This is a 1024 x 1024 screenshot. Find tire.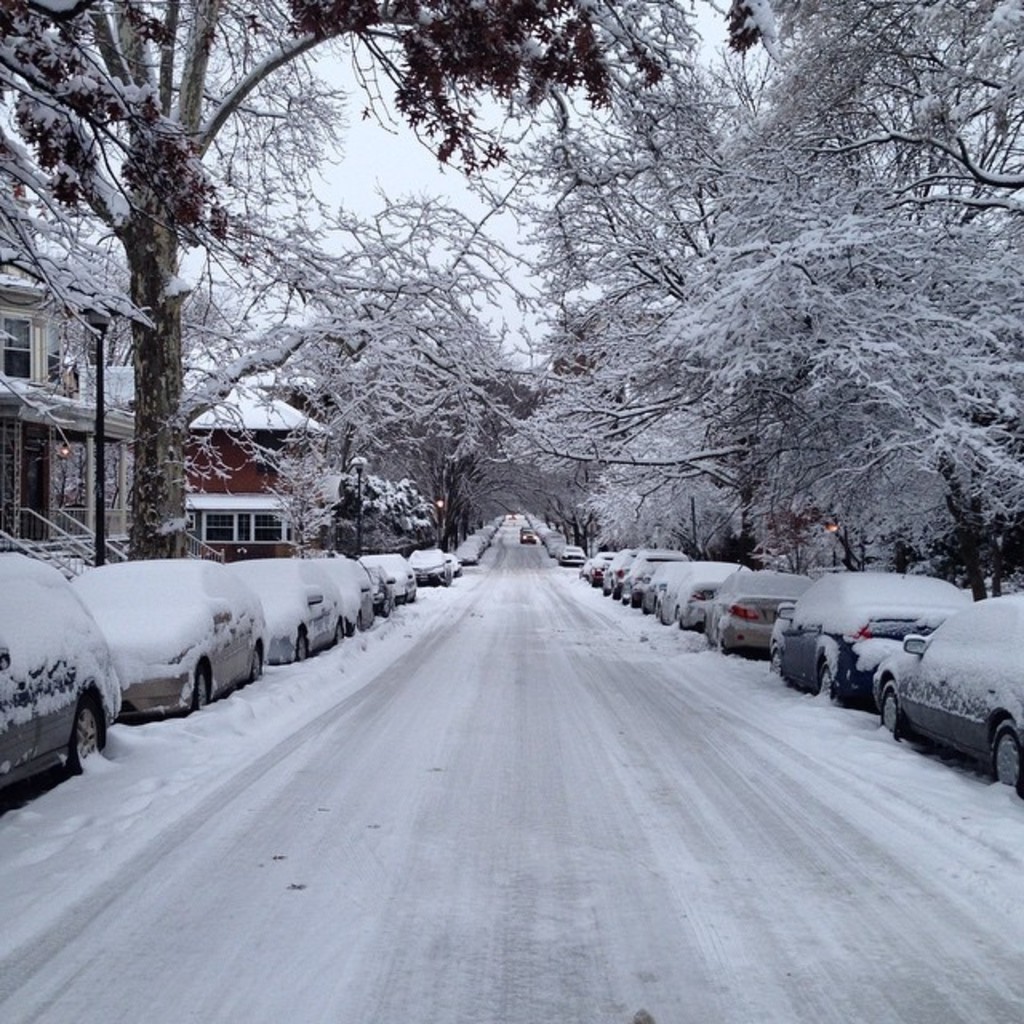
Bounding box: rect(243, 638, 264, 678).
